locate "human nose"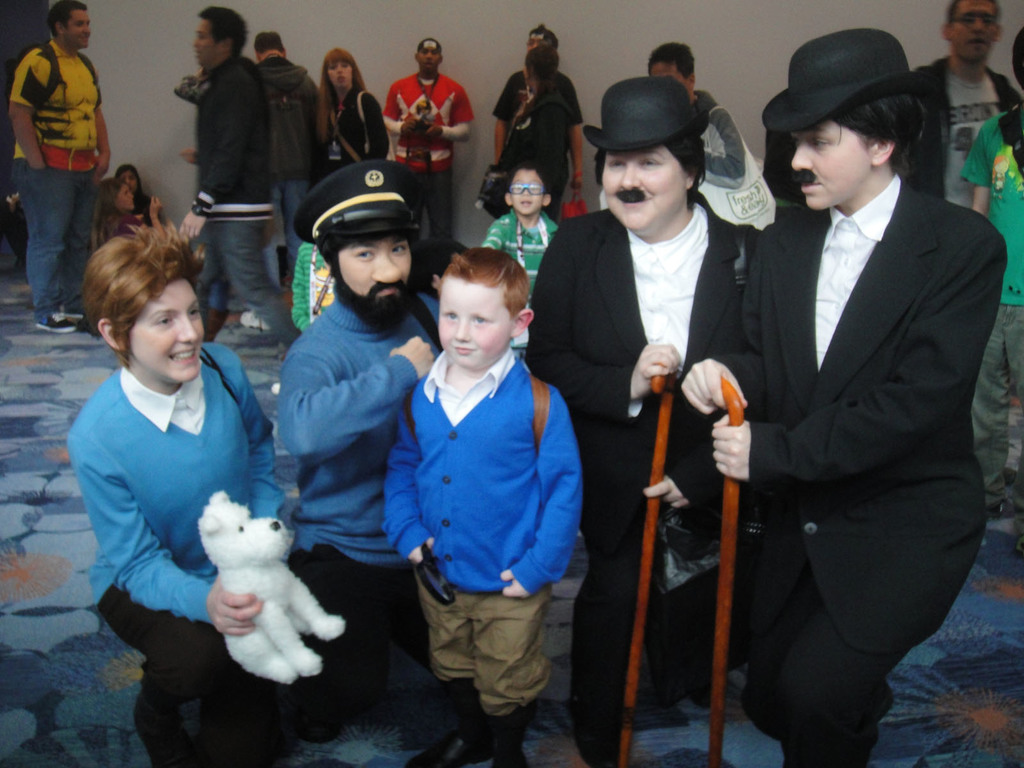
locate(335, 66, 342, 74)
